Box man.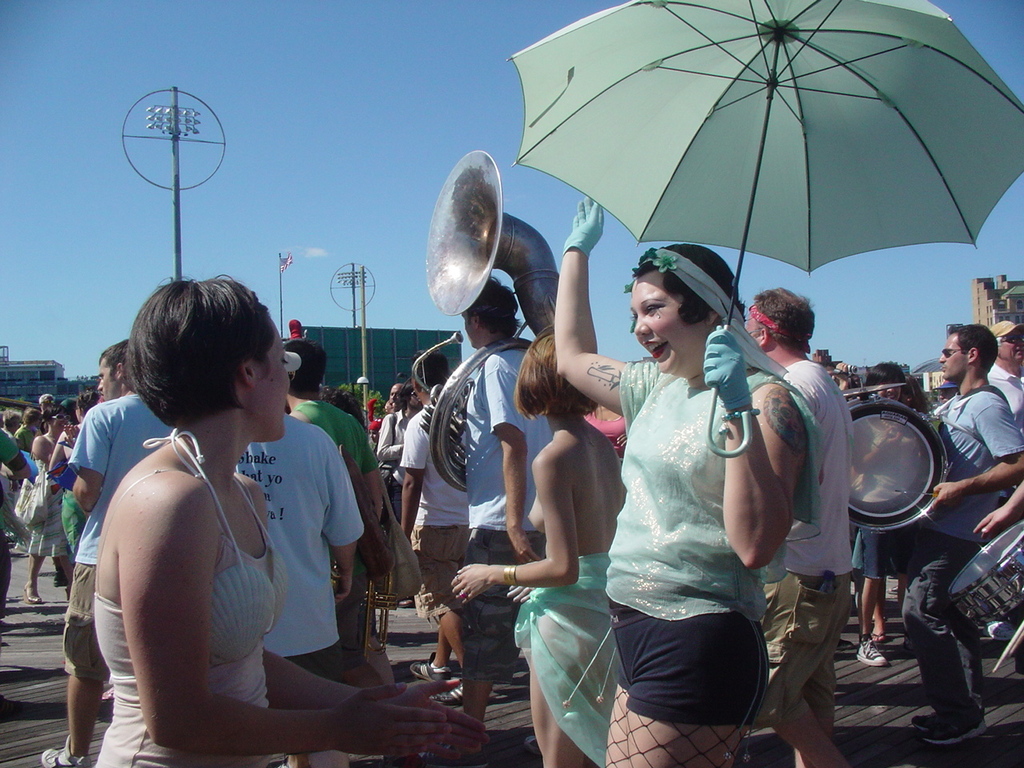
rect(285, 341, 382, 517).
